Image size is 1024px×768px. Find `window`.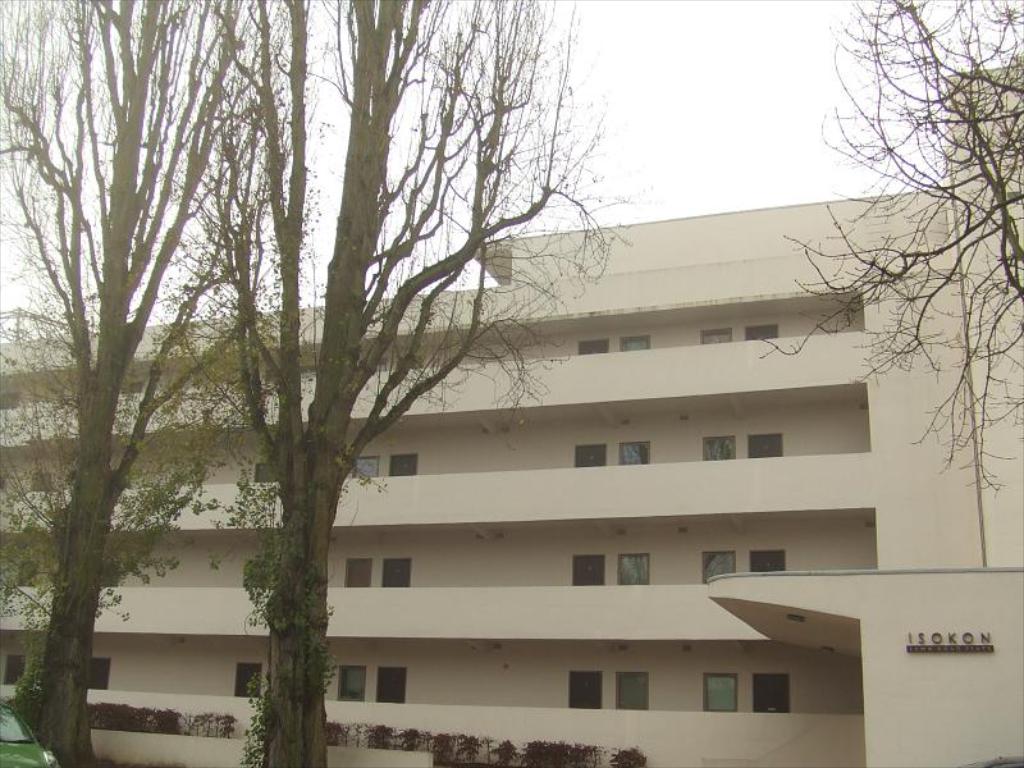
crop(621, 439, 657, 466).
